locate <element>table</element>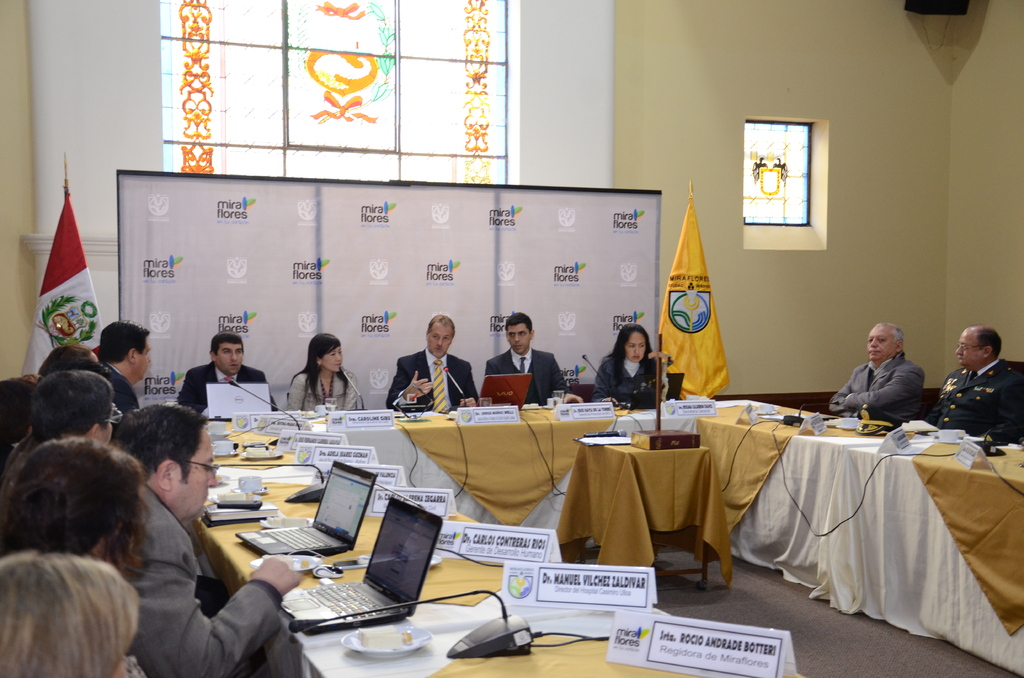
[554,440,735,586]
